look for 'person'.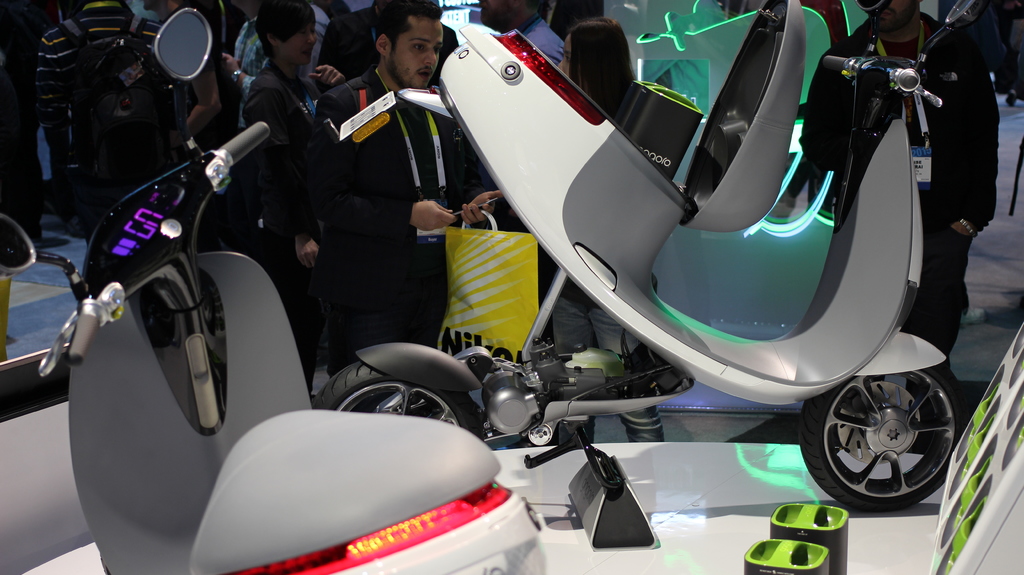
Found: region(33, 0, 188, 250).
